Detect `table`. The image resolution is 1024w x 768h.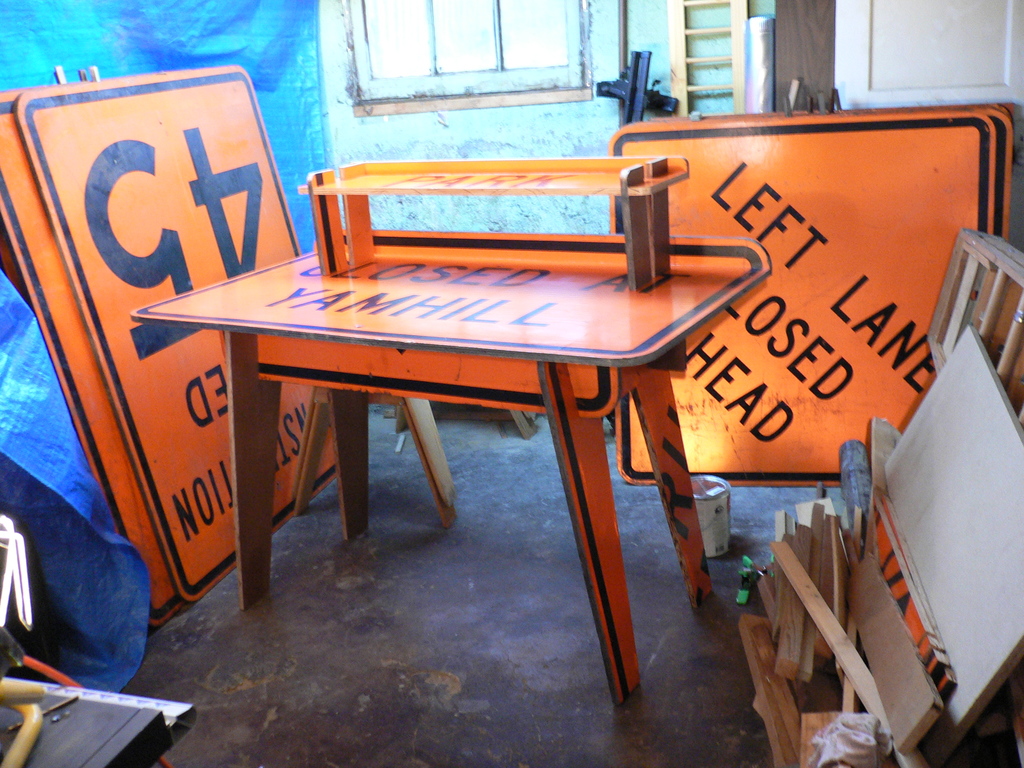
crop(175, 196, 719, 619).
